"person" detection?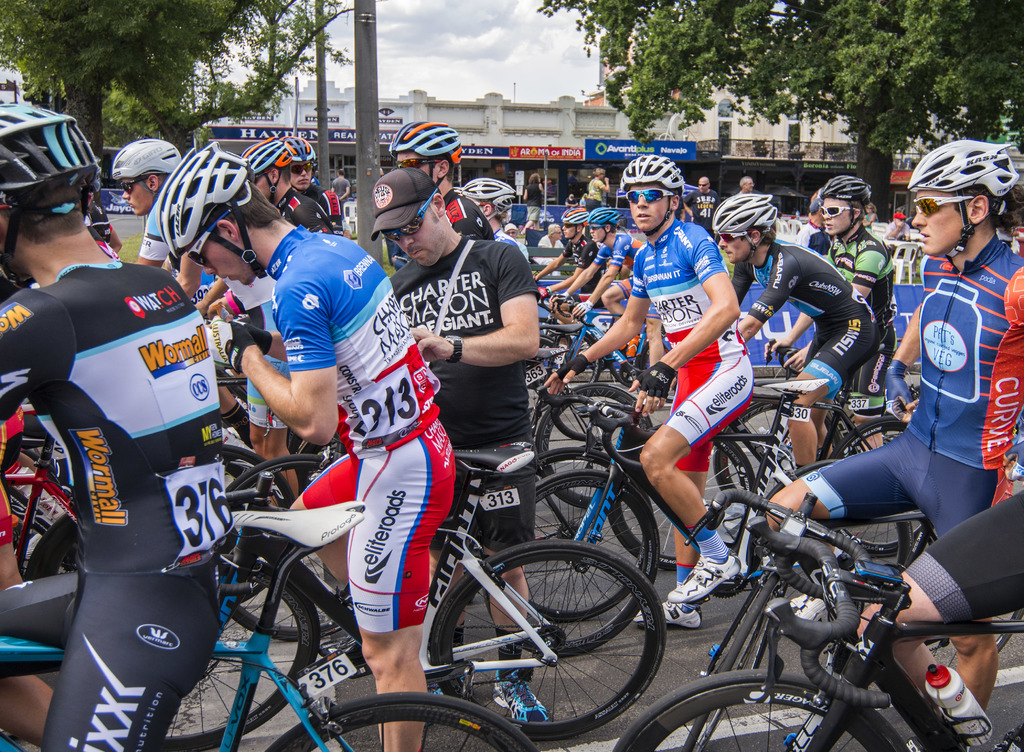
[858,486,1023,732]
